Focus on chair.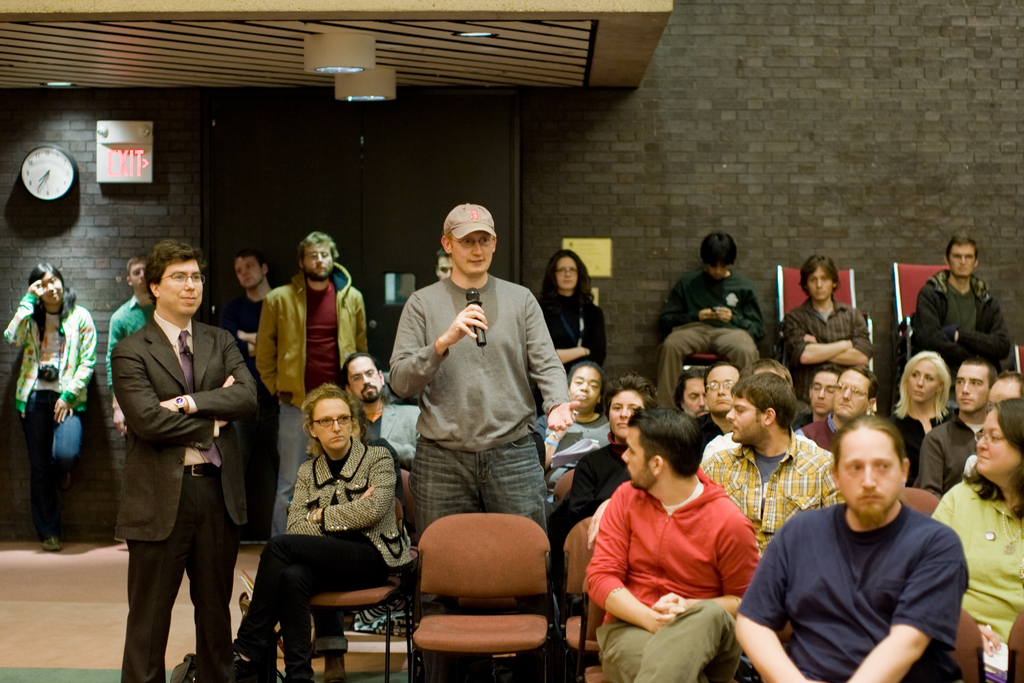
Focused at l=283, t=472, r=420, b=682.
